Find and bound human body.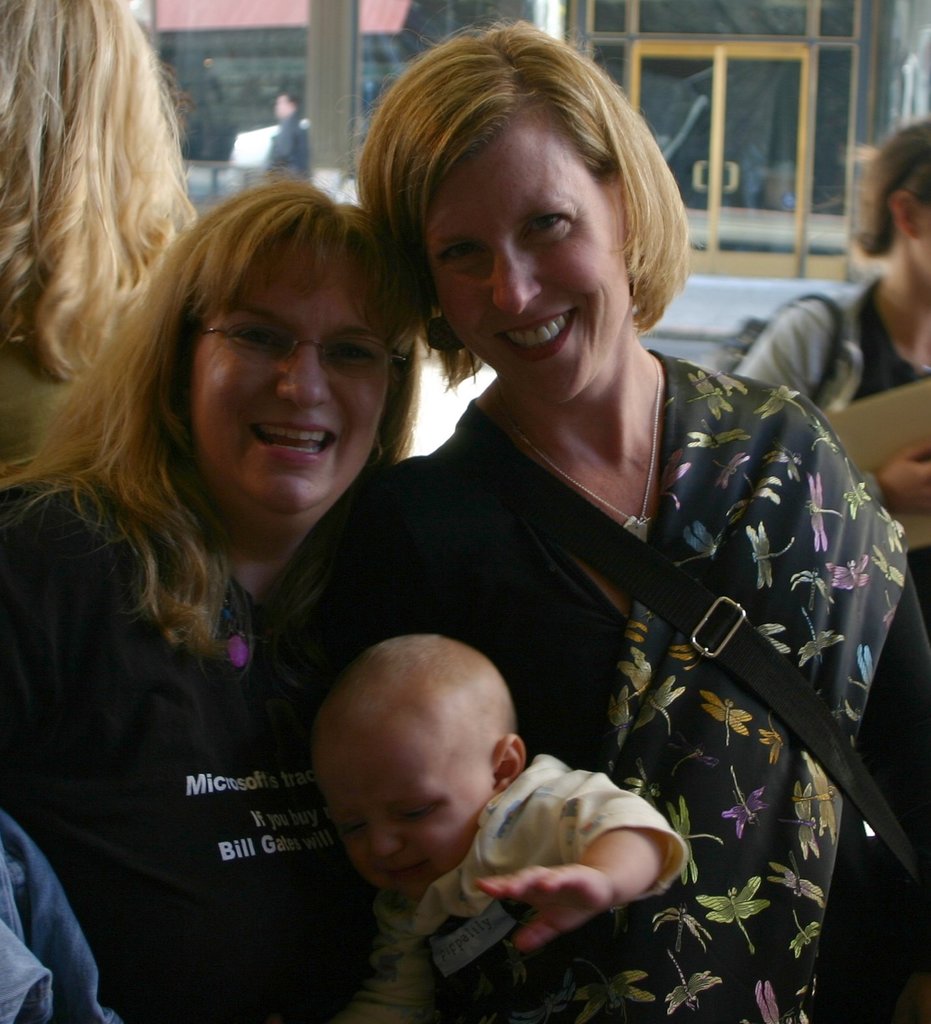
Bound: Rect(370, 347, 930, 1023).
